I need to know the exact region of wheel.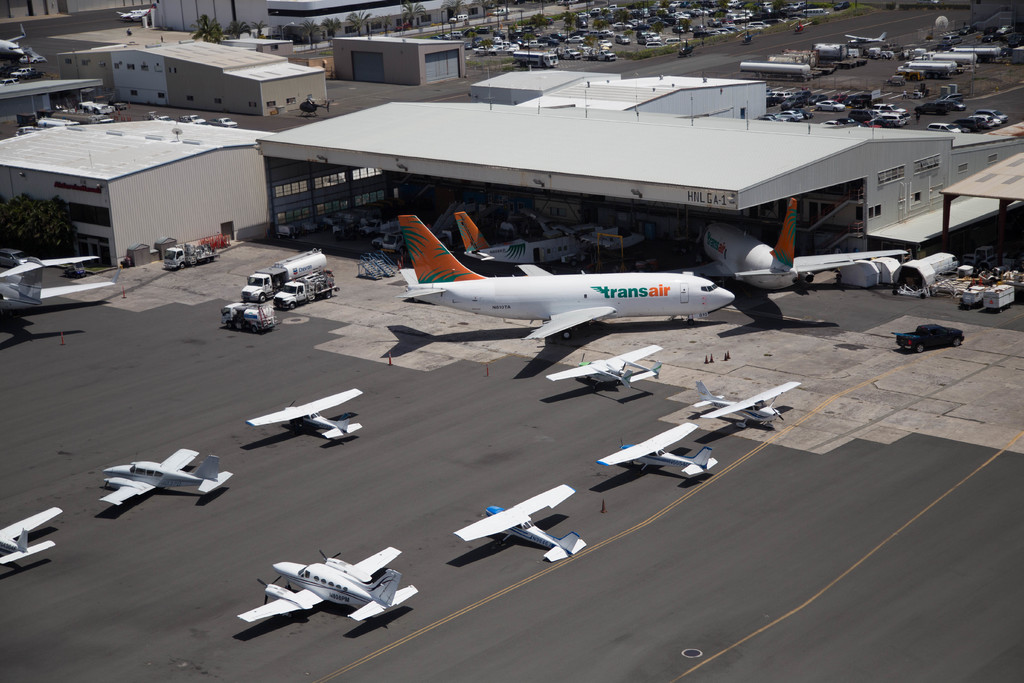
Region: Rect(588, 375, 591, 383).
